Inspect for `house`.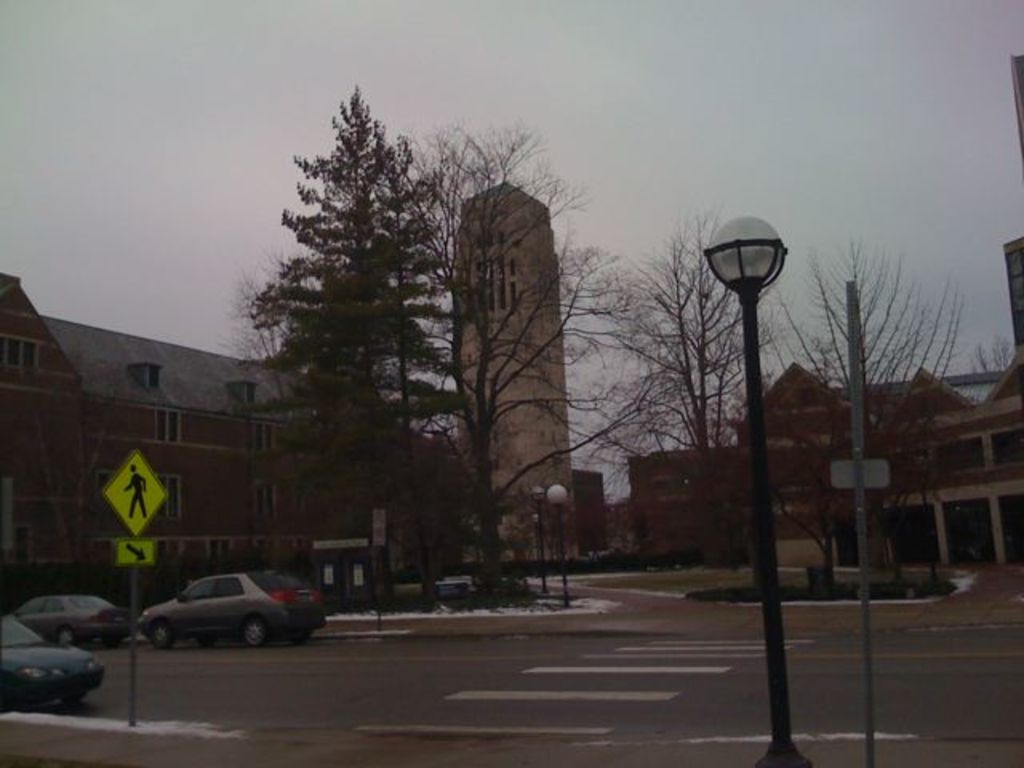
Inspection: 619 355 1022 563.
